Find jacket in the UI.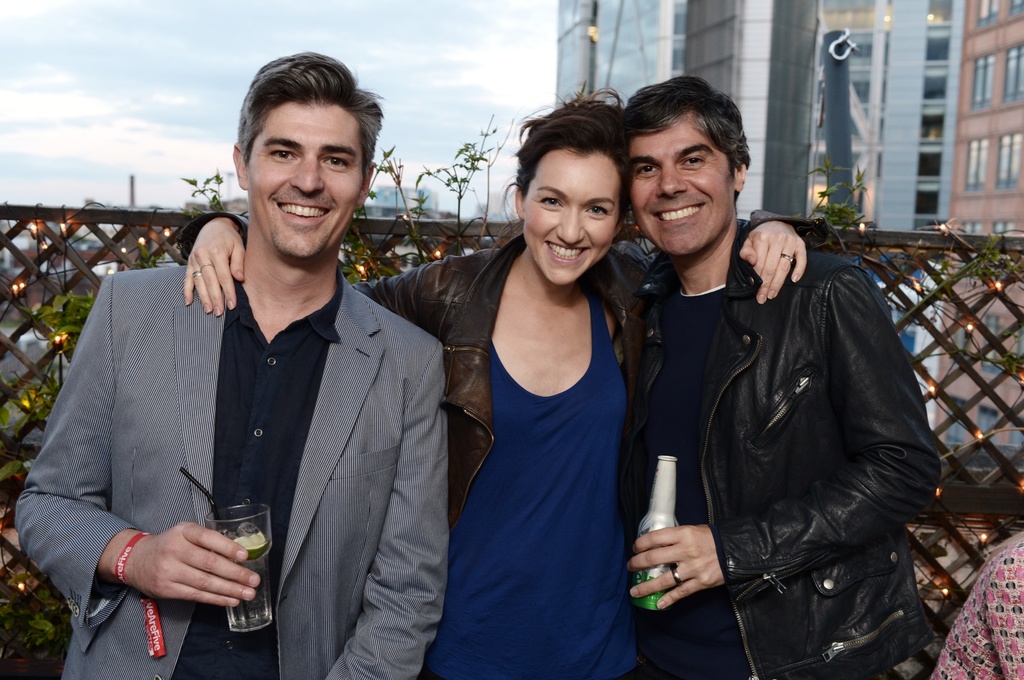
UI element at left=679, top=167, right=945, bottom=649.
